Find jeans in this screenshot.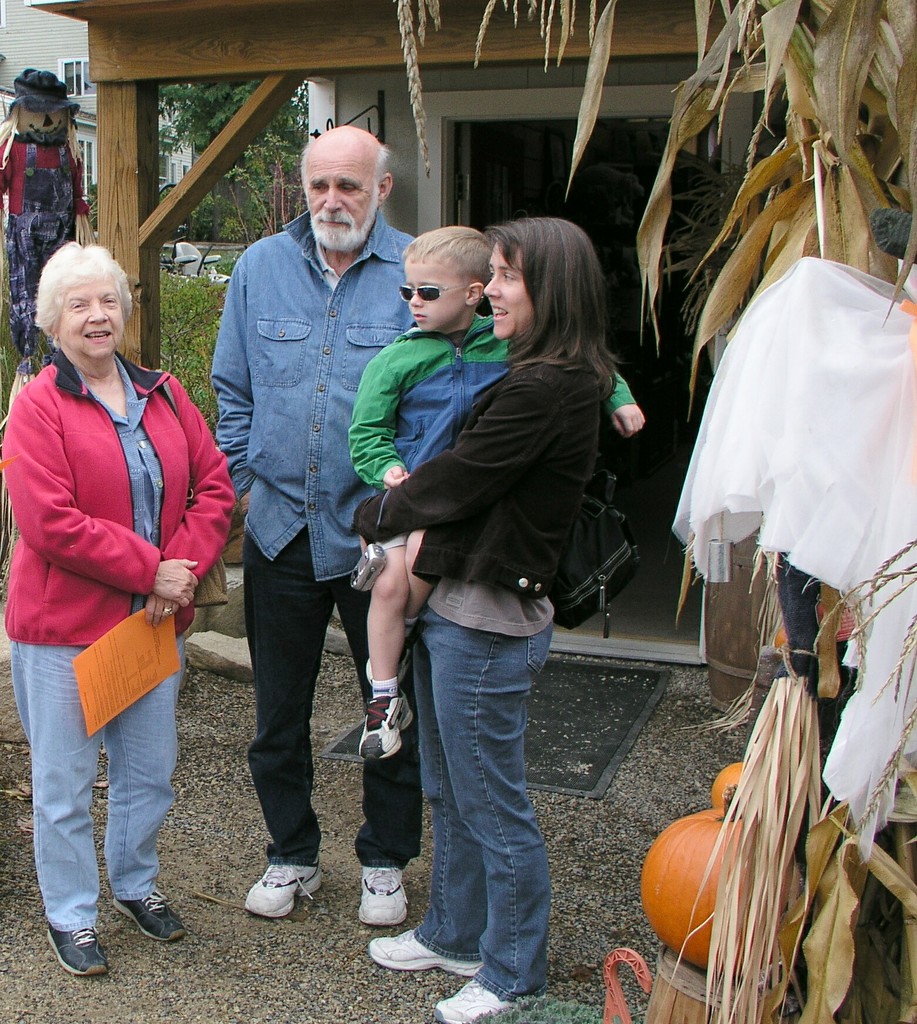
The bounding box for jeans is [left=4, top=638, right=185, bottom=930].
